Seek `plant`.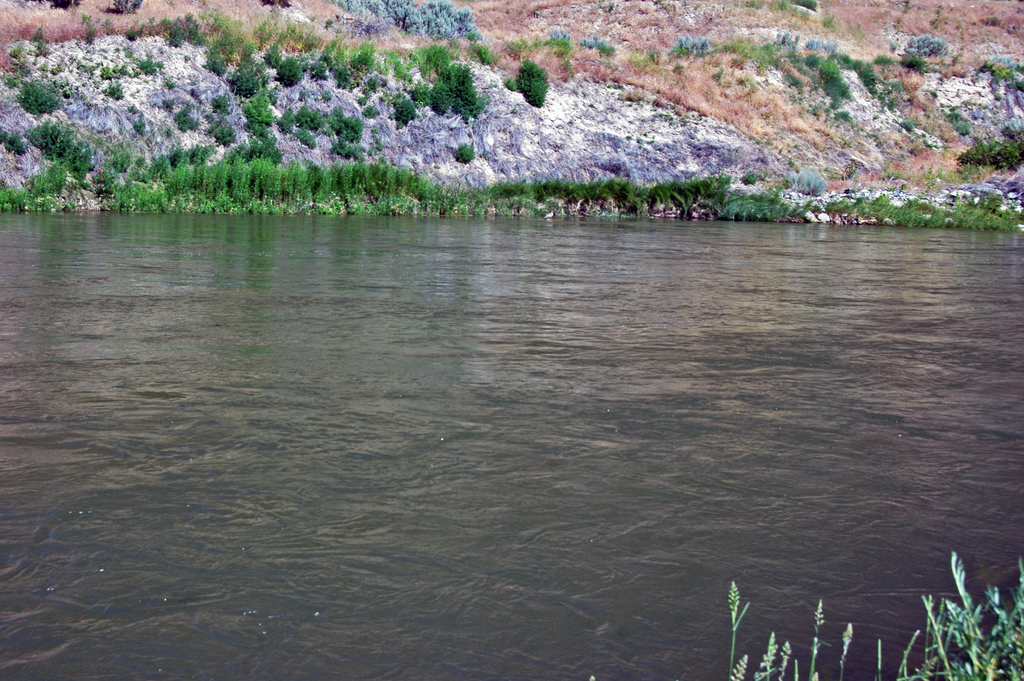
Rect(391, 58, 403, 76).
